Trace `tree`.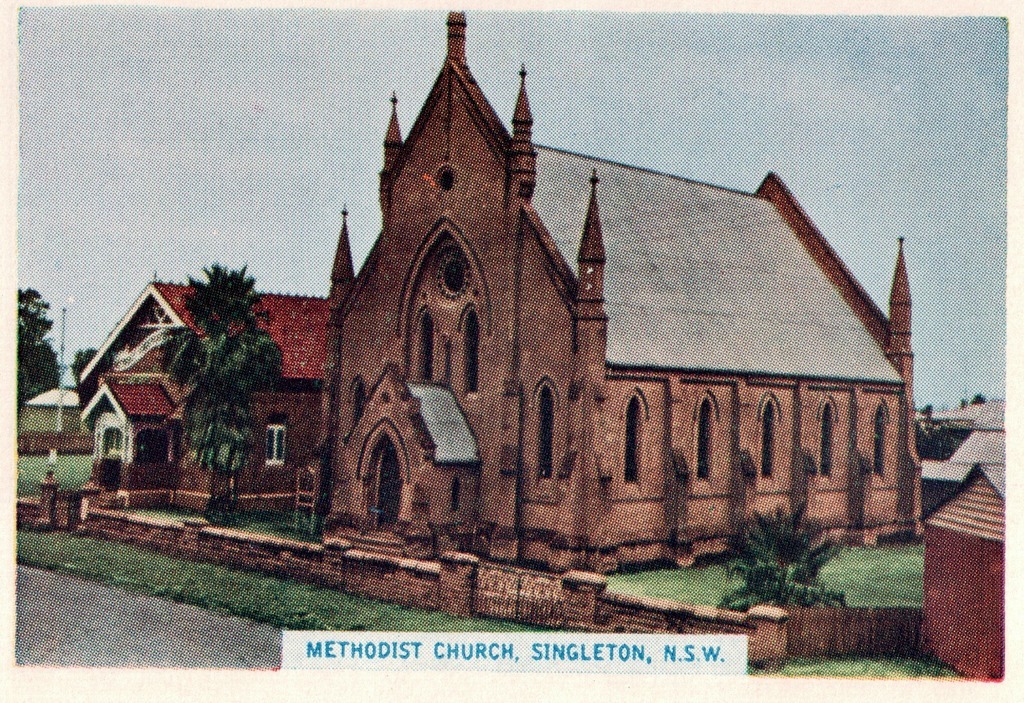
Traced to BBox(71, 346, 98, 388).
